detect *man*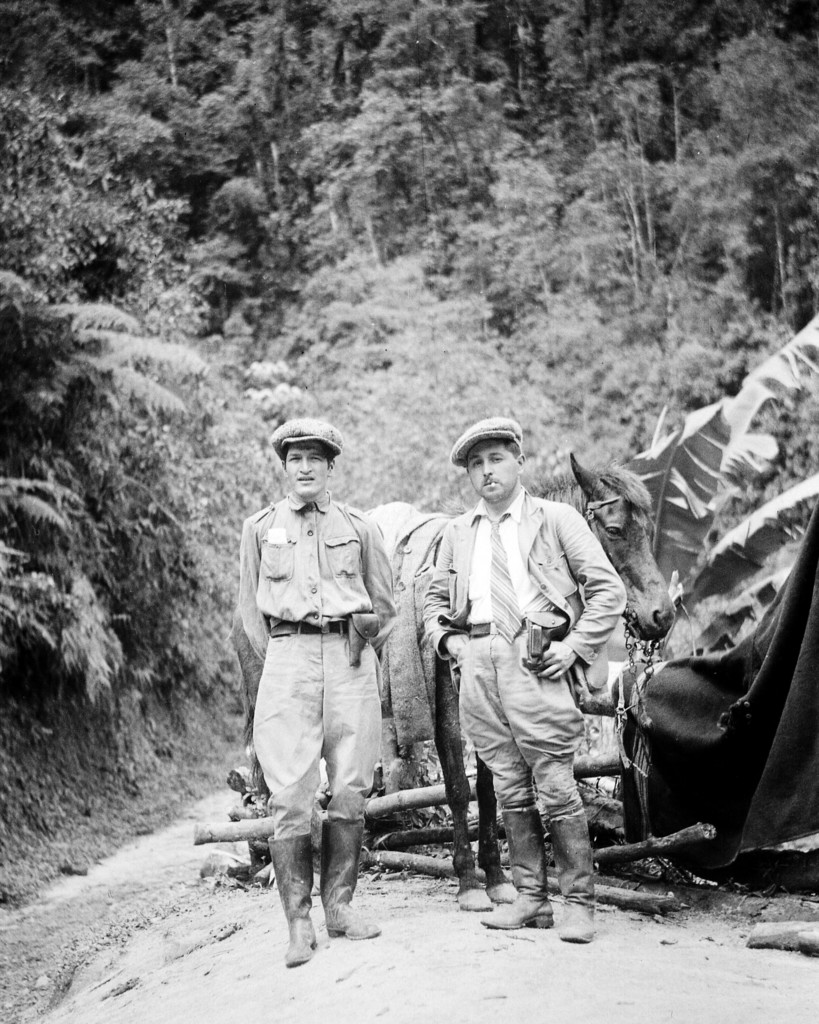
Rect(225, 399, 418, 963)
